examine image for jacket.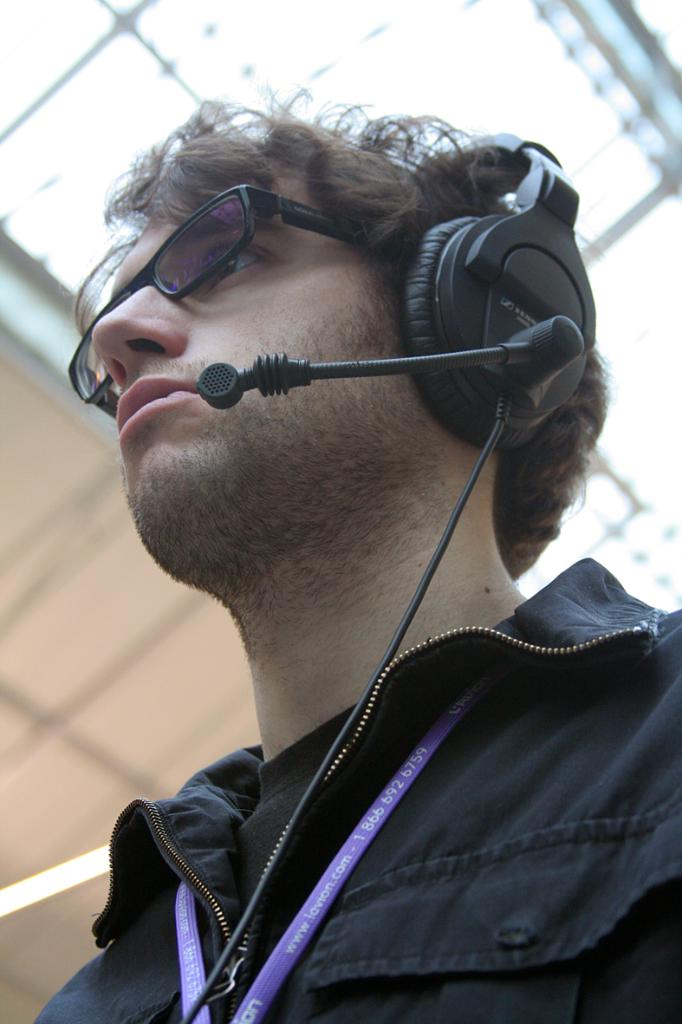
Examination result: bbox(68, 631, 656, 1023).
